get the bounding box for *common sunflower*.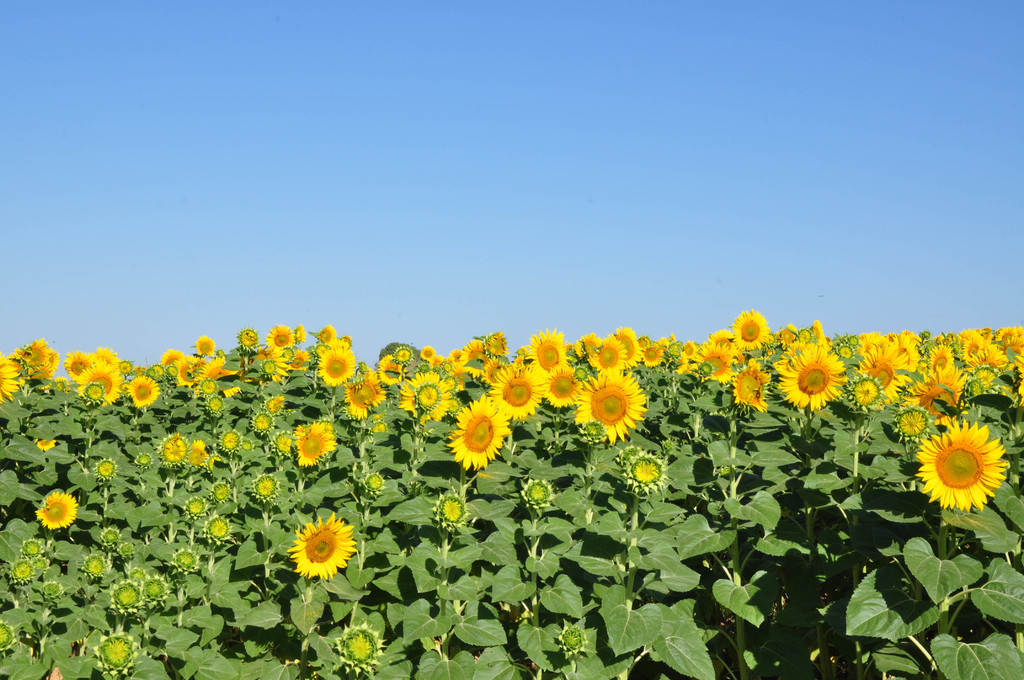
crop(858, 350, 900, 401).
